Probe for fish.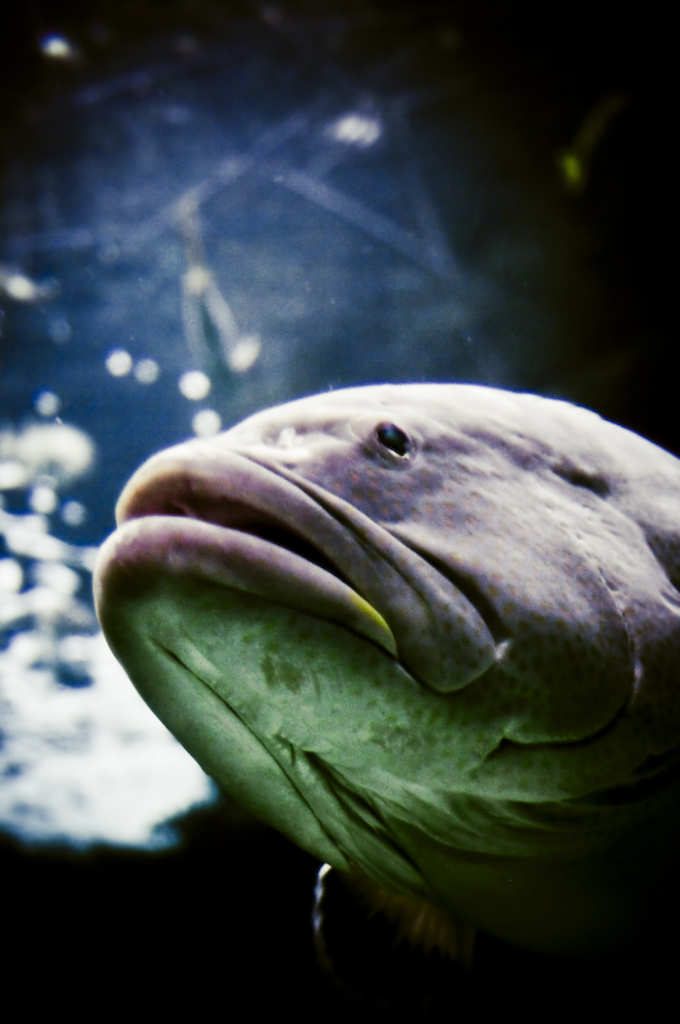
Probe result: x1=78, y1=342, x2=660, y2=963.
